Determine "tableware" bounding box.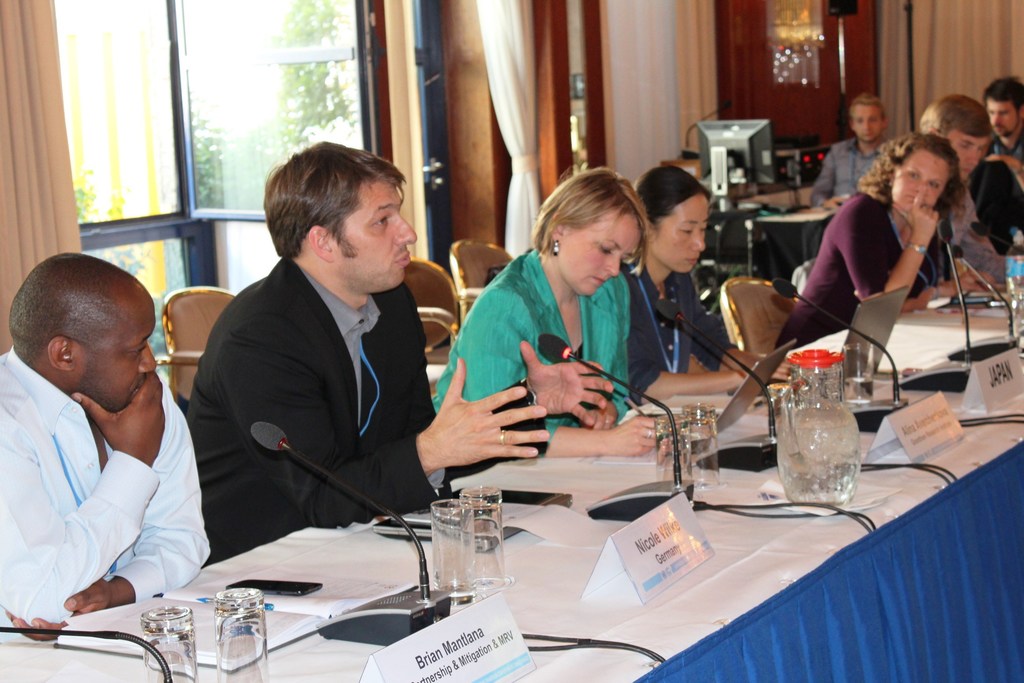
Determined: (424, 486, 514, 600).
